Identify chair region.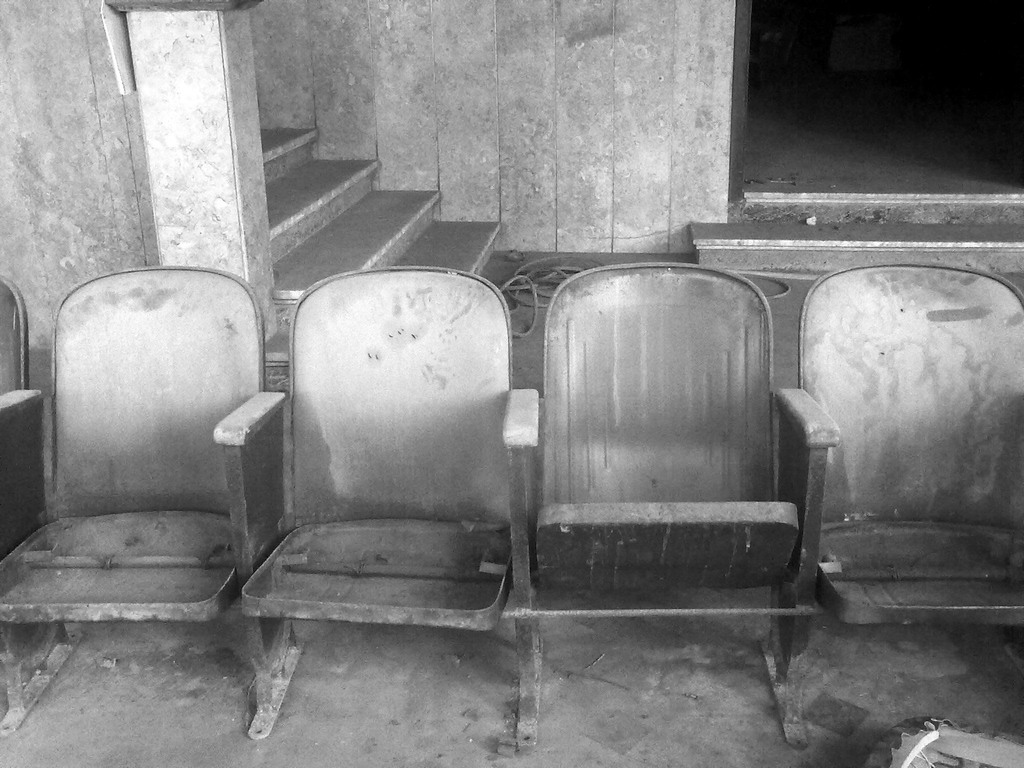
Region: 0:261:293:737.
